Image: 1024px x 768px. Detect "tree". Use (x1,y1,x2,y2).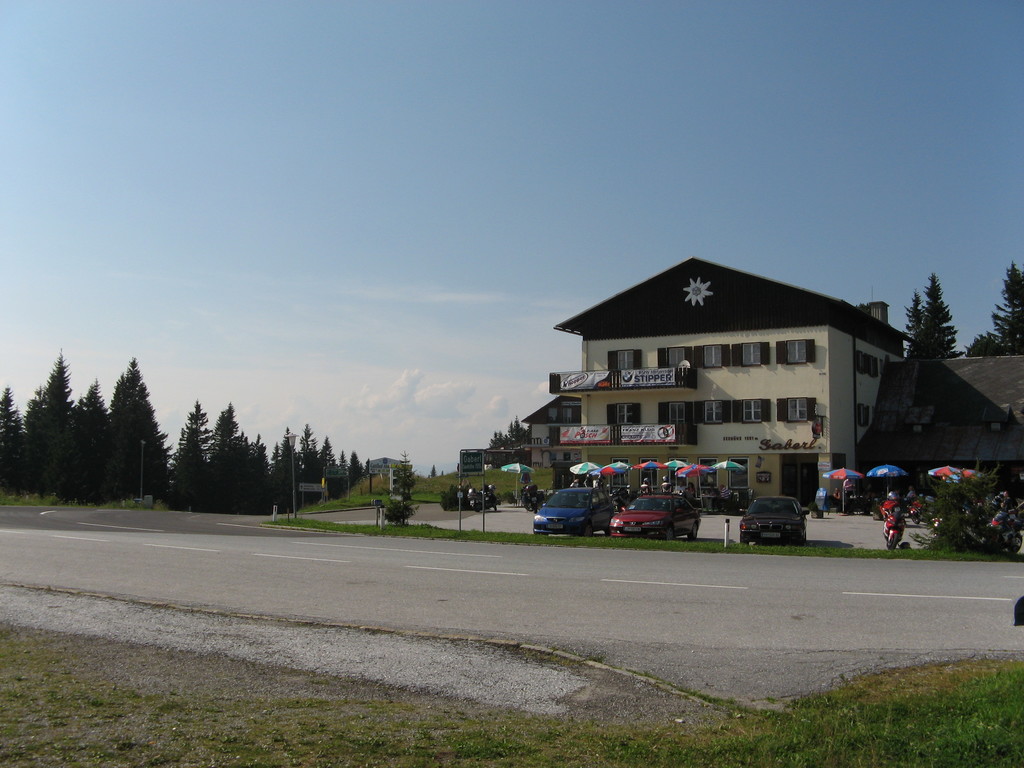
(900,296,920,347).
